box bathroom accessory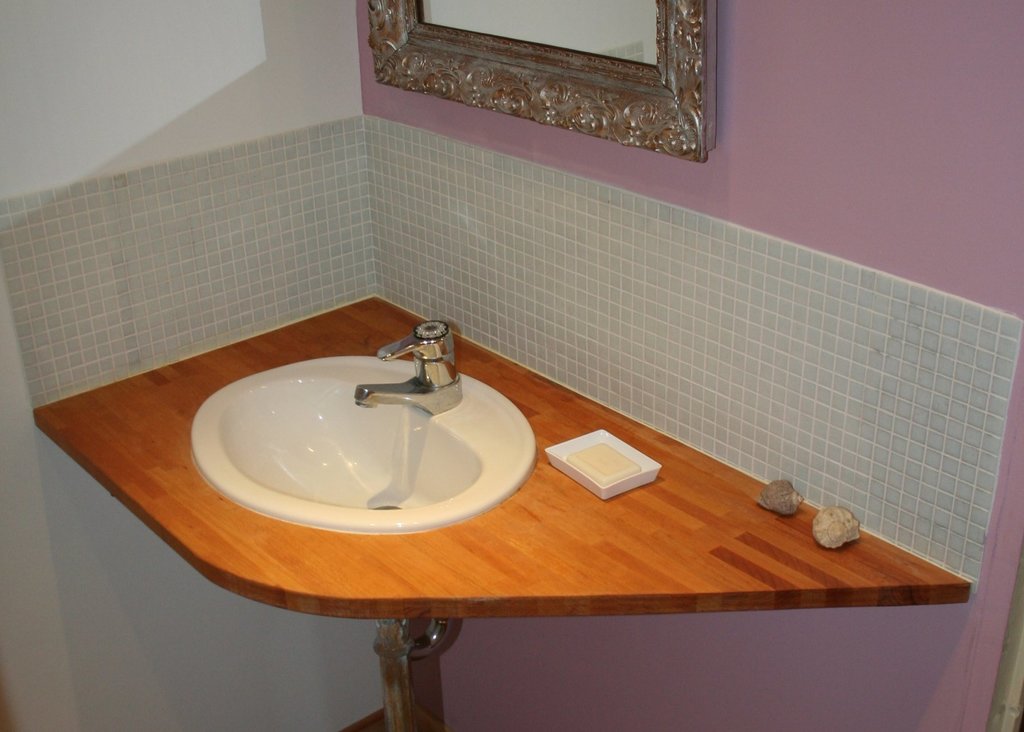
rect(354, 321, 463, 414)
